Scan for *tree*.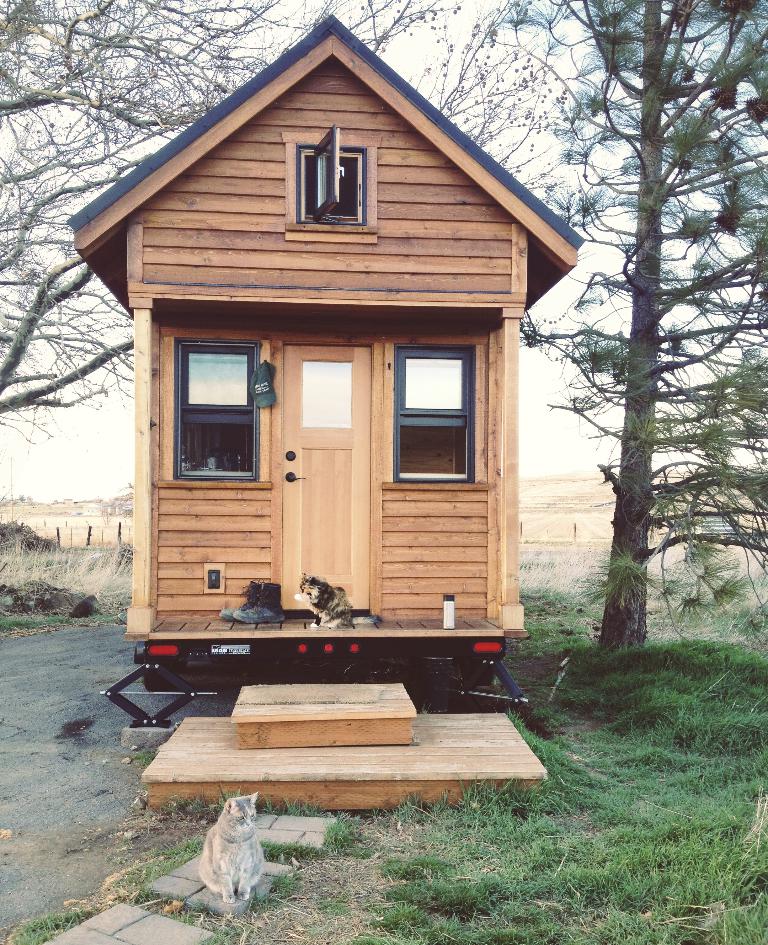
Scan result: x1=0, y1=0, x2=574, y2=448.
